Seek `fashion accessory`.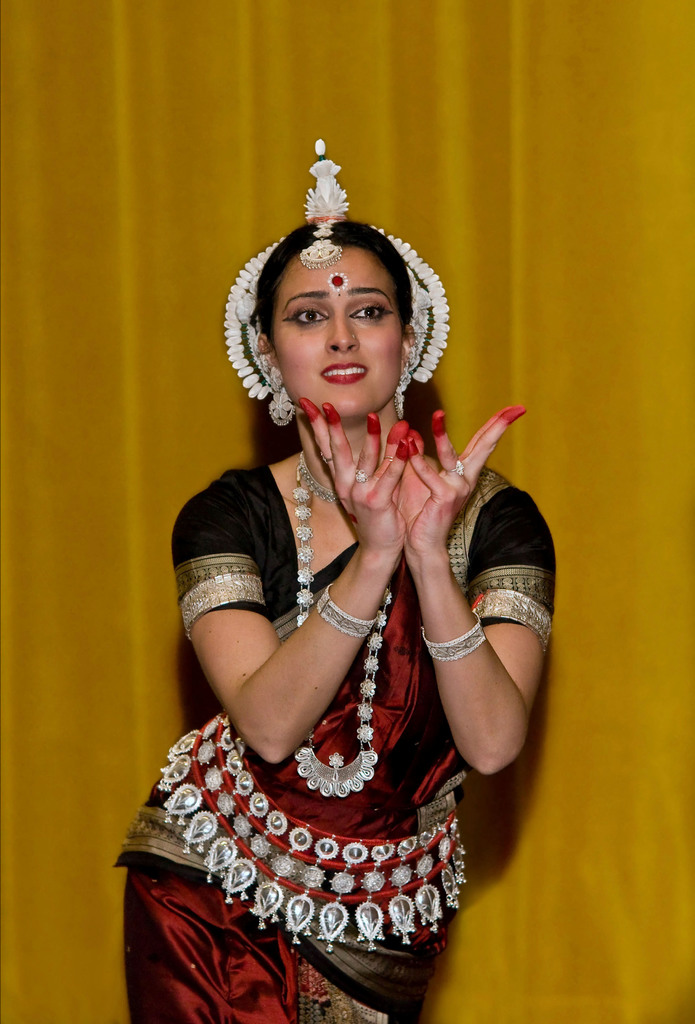
select_region(355, 468, 374, 486).
